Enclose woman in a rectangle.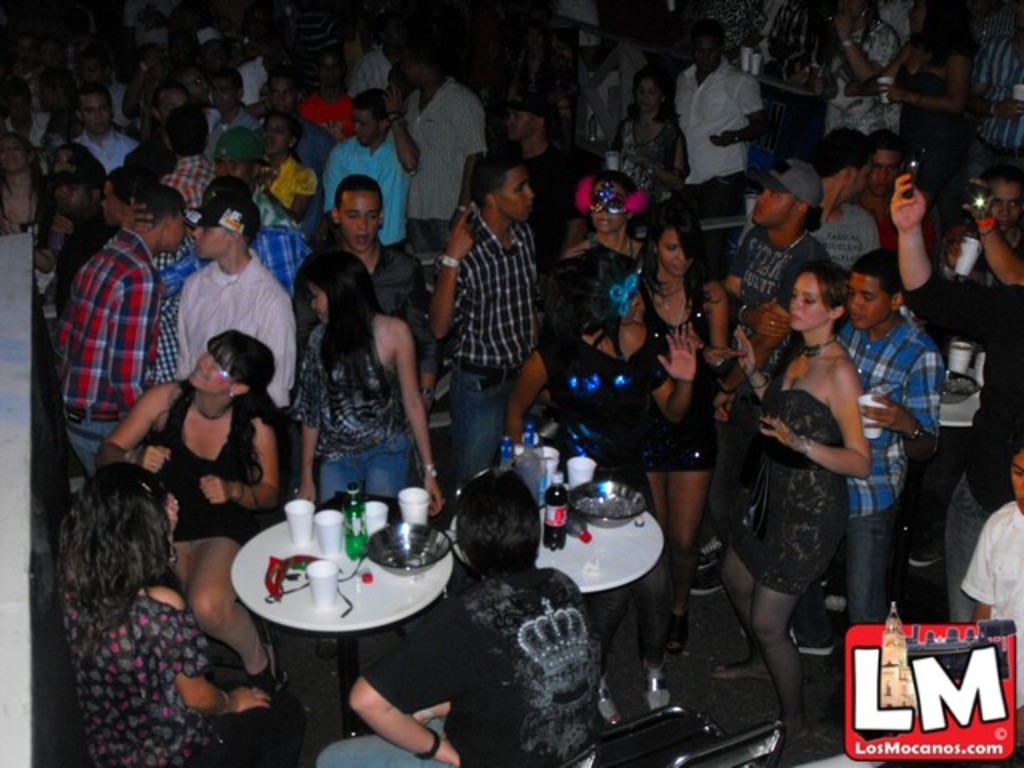
{"left": 504, "top": 243, "right": 699, "bottom": 731}.
